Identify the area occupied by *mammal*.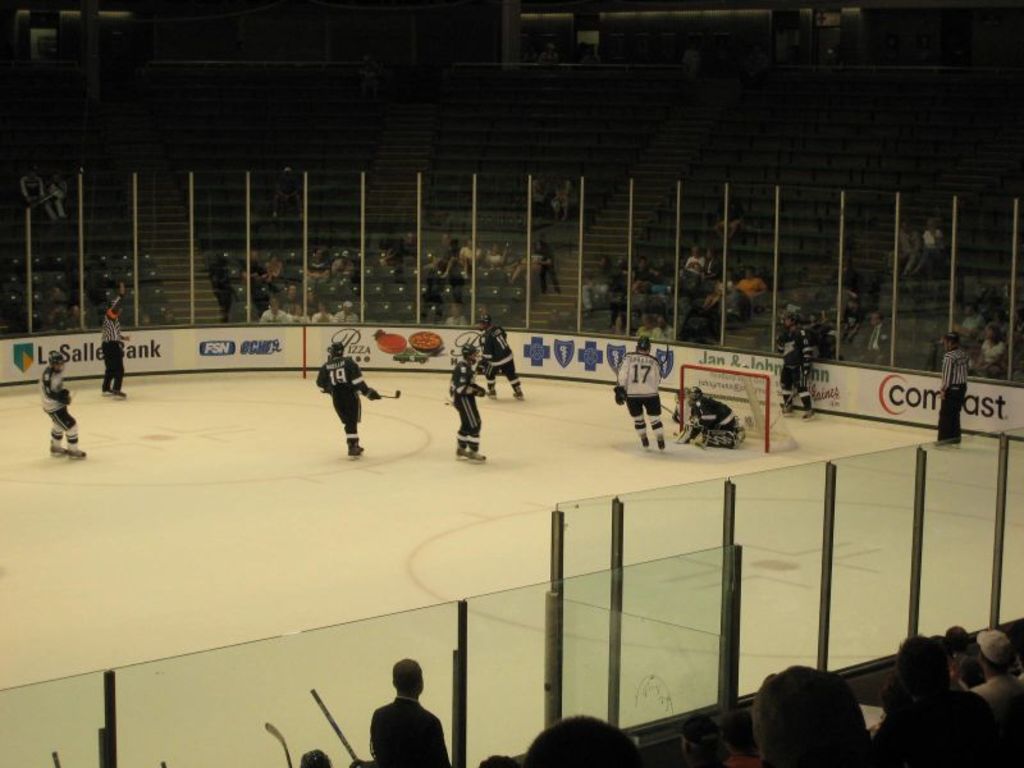
Area: BBox(316, 329, 372, 463).
